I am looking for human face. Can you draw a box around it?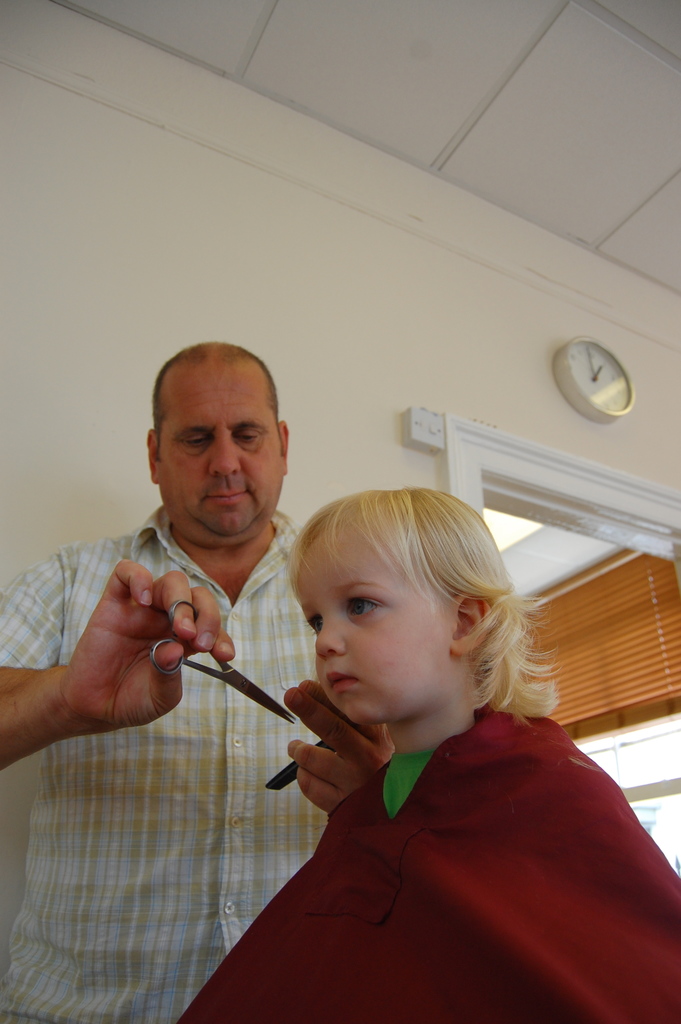
Sure, the bounding box is <box>158,365,285,533</box>.
